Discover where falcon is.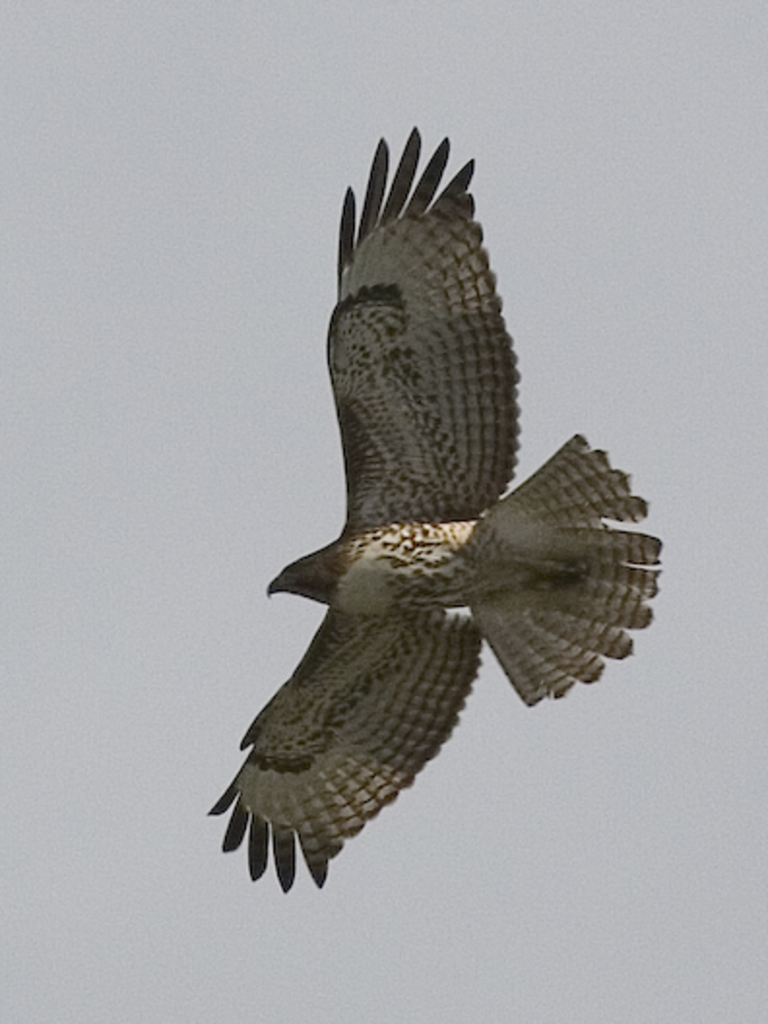
Discovered at 204,114,667,904.
